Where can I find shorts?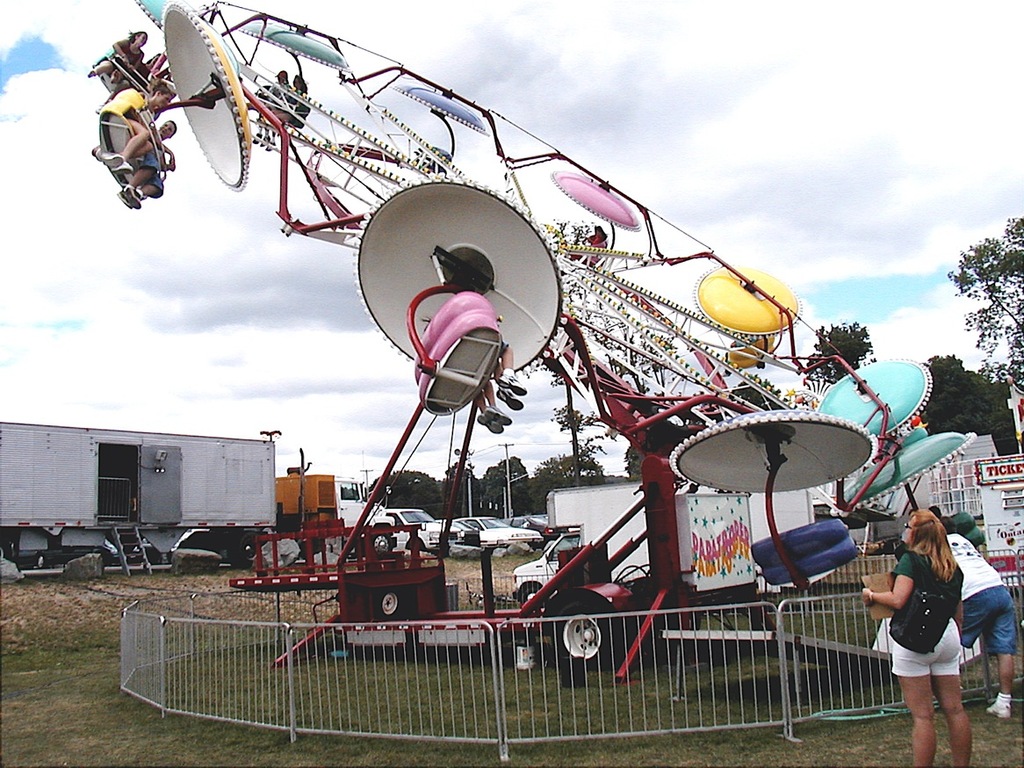
You can find it at BBox(956, 588, 1019, 653).
